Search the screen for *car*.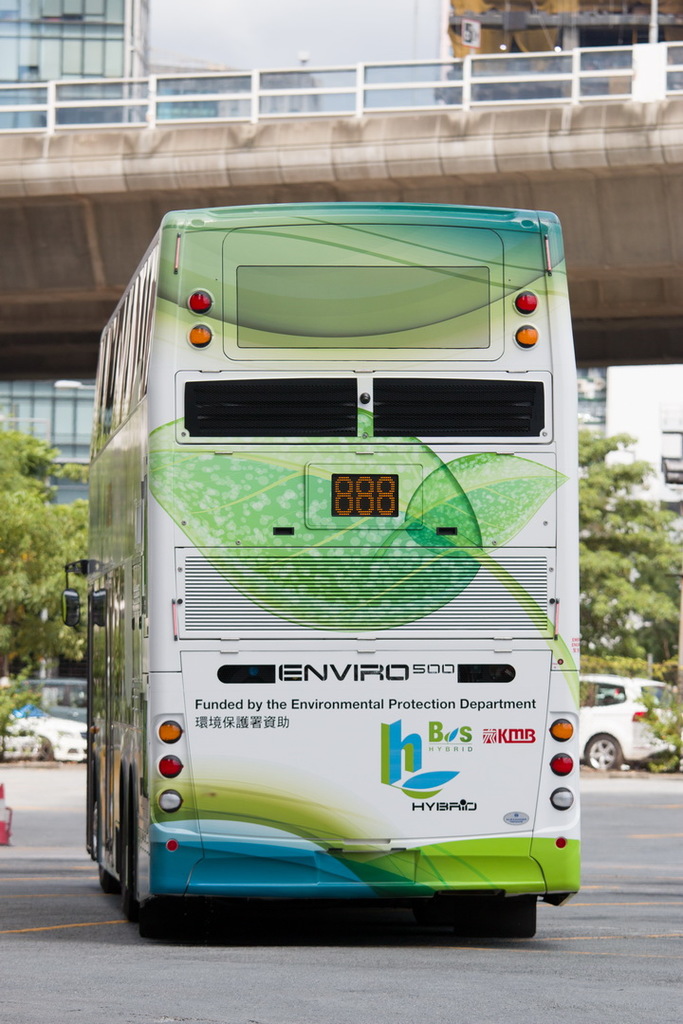
Found at (x1=0, y1=681, x2=87, y2=721).
